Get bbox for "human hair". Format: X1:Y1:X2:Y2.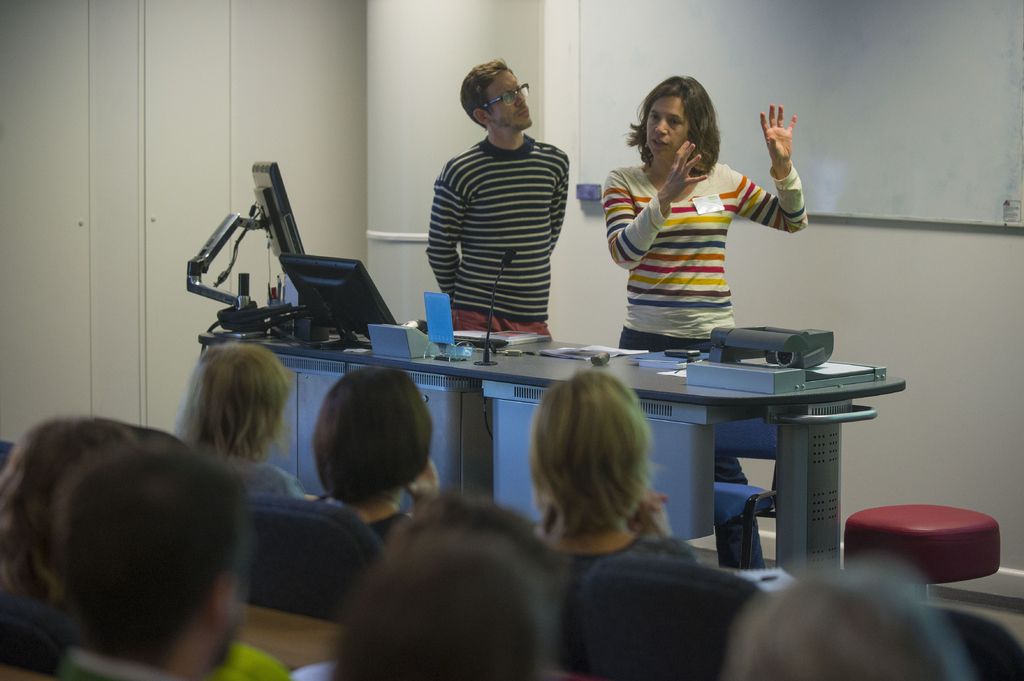
461:58:515:131.
